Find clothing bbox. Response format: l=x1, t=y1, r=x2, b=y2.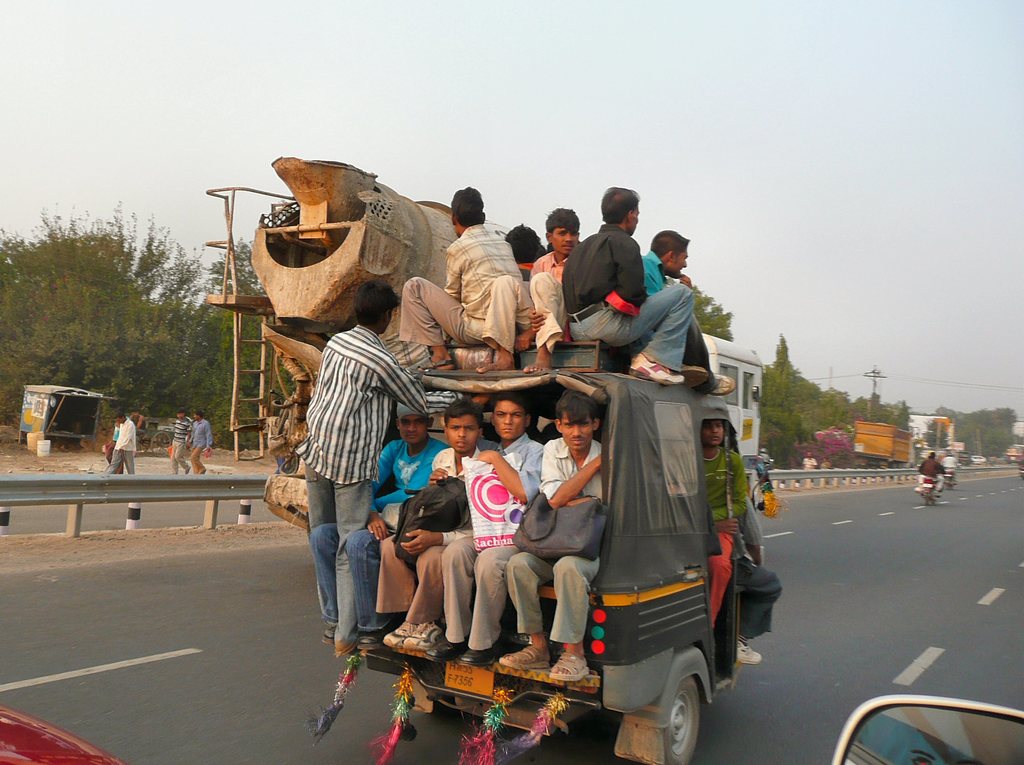
l=302, t=328, r=443, b=639.
